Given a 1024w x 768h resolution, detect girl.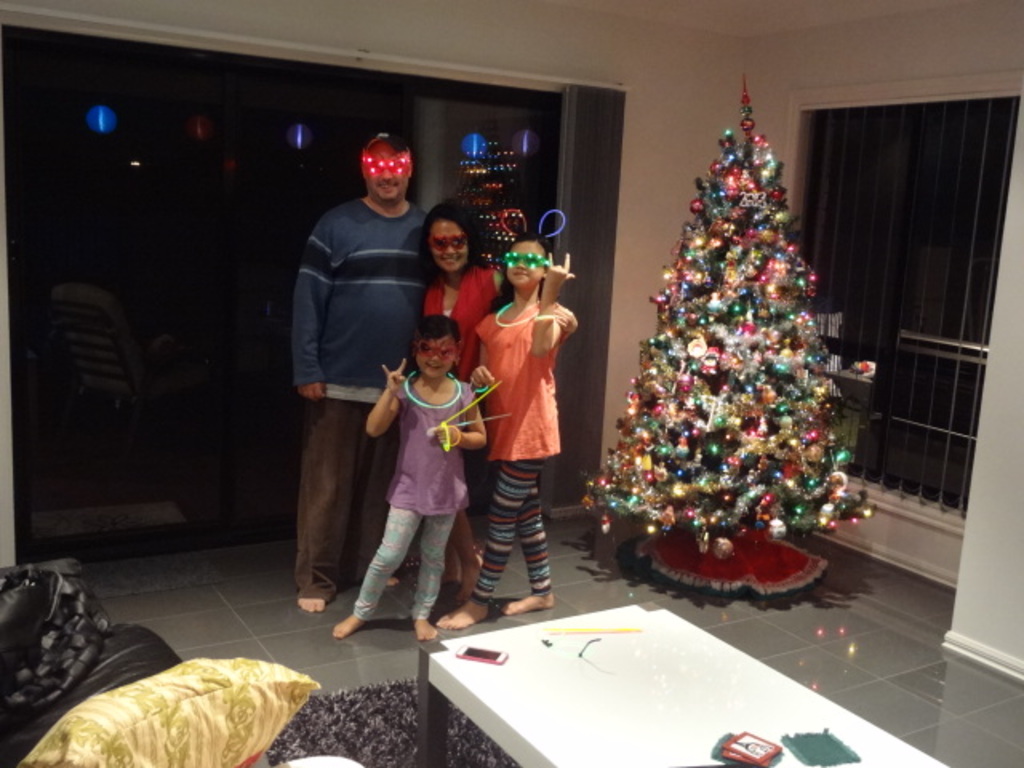
[333, 310, 488, 638].
